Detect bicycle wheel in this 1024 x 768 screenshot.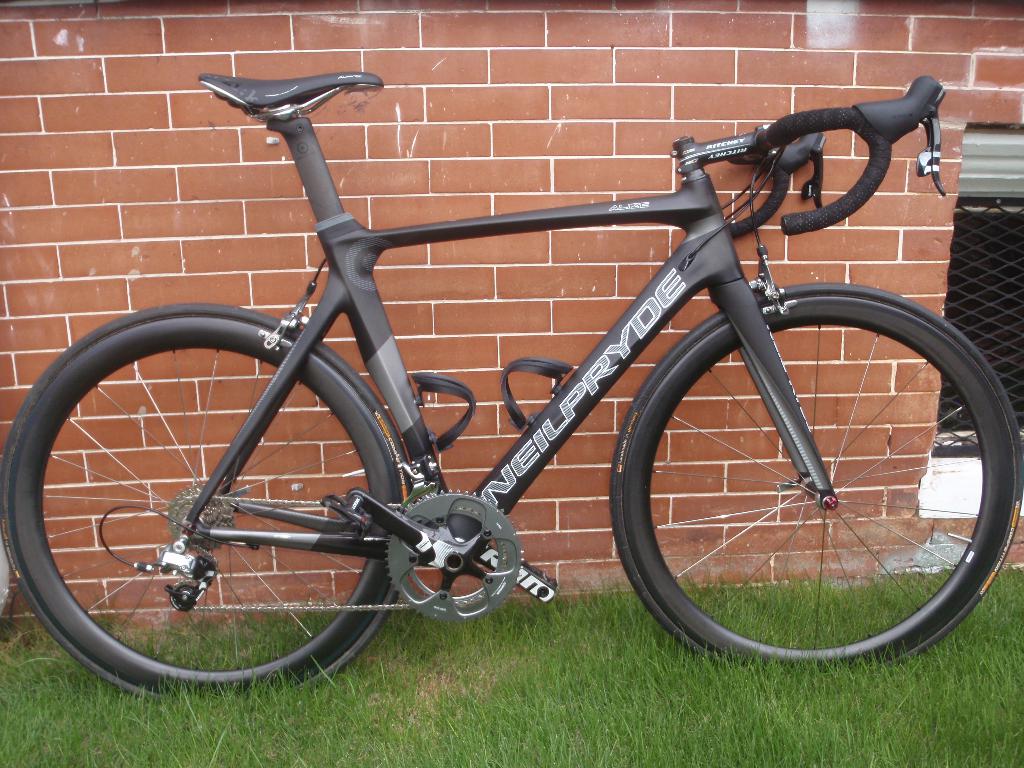
Detection: box(12, 323, 452, 703).
